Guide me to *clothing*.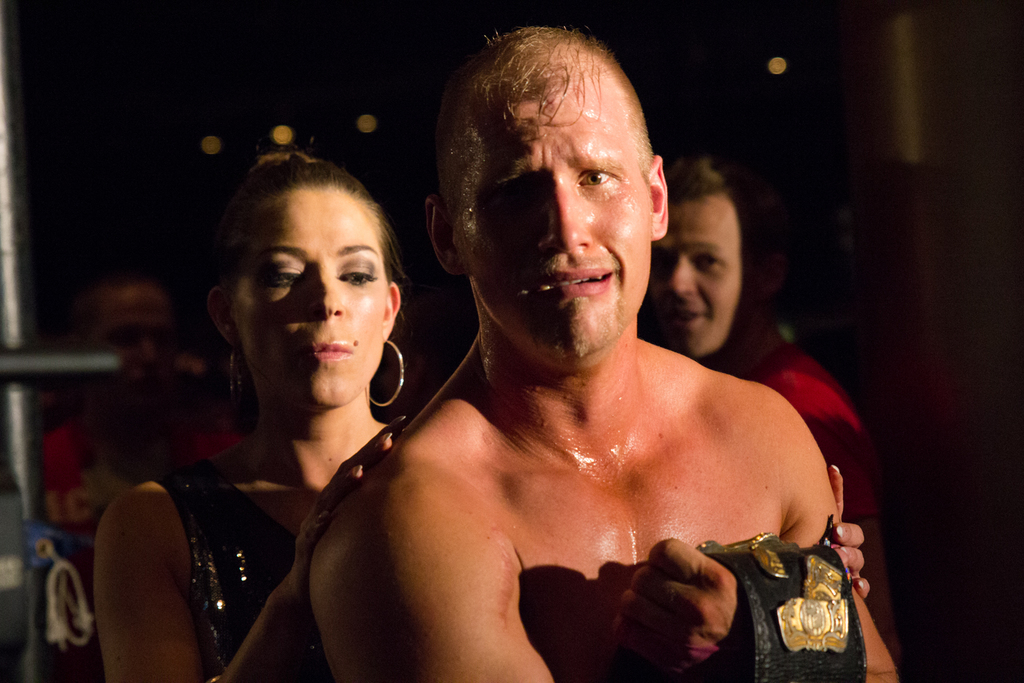
Guidance: box=[115, 429, 339, 670].
